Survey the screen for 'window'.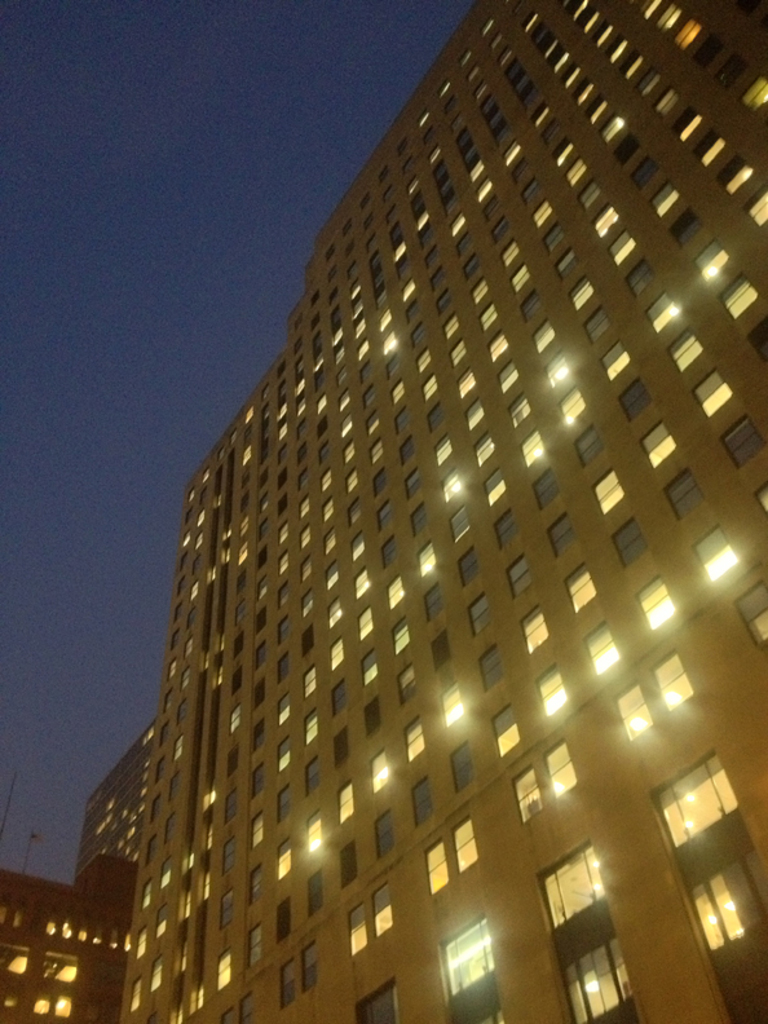
Survey found: 480:632:516:688.
